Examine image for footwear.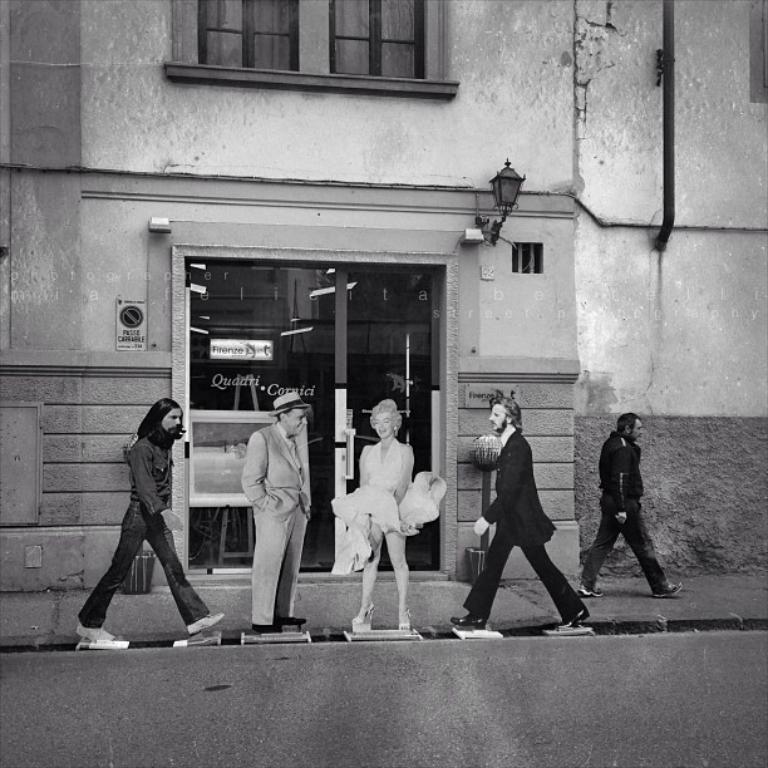
Examination result: [left=285, top=614, right=306, bottom=625].
